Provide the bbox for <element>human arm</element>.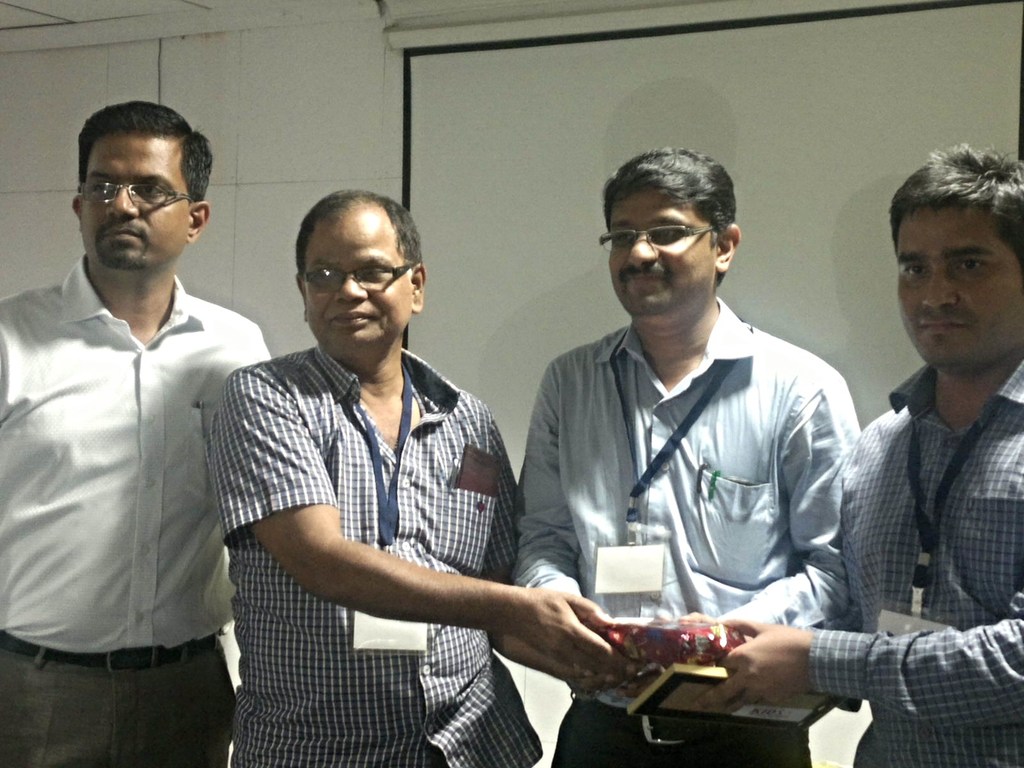
511:360:586:600.
